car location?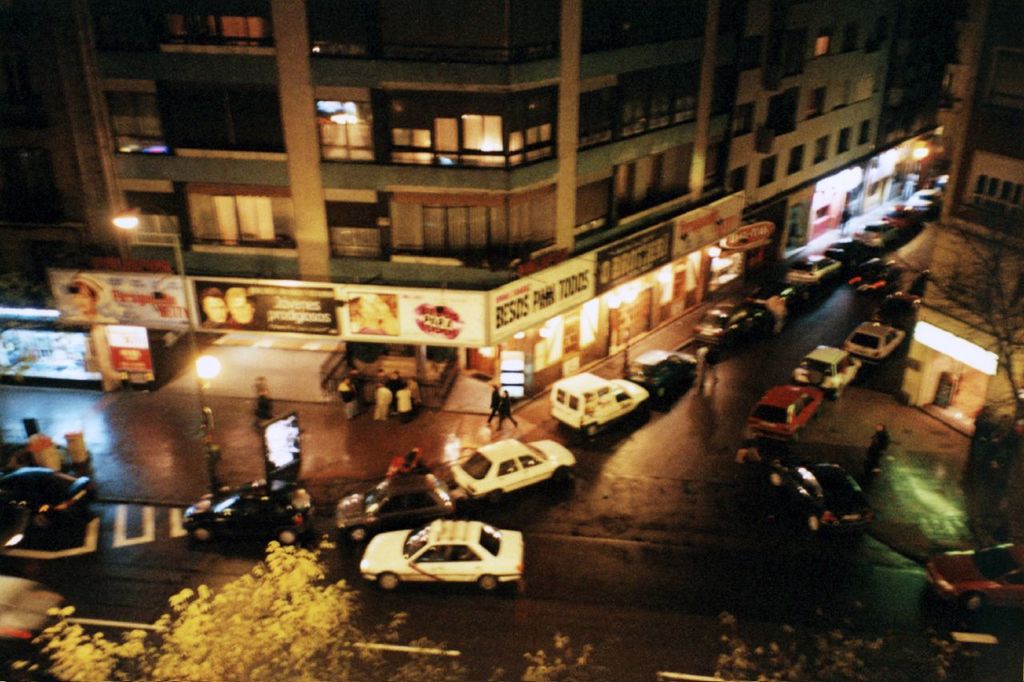
crop(0, 463, 94, 523)
